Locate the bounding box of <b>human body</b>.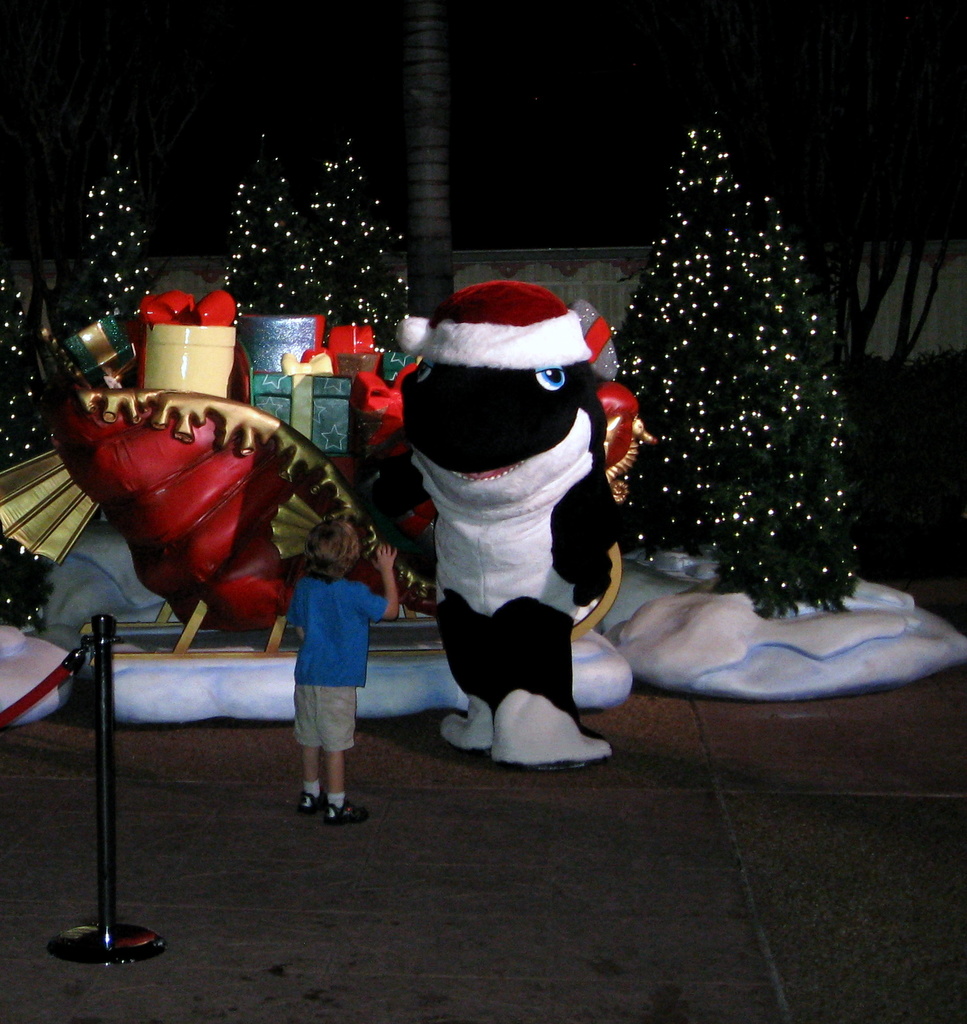
Bounding box: [255, 485, 381, 828].
